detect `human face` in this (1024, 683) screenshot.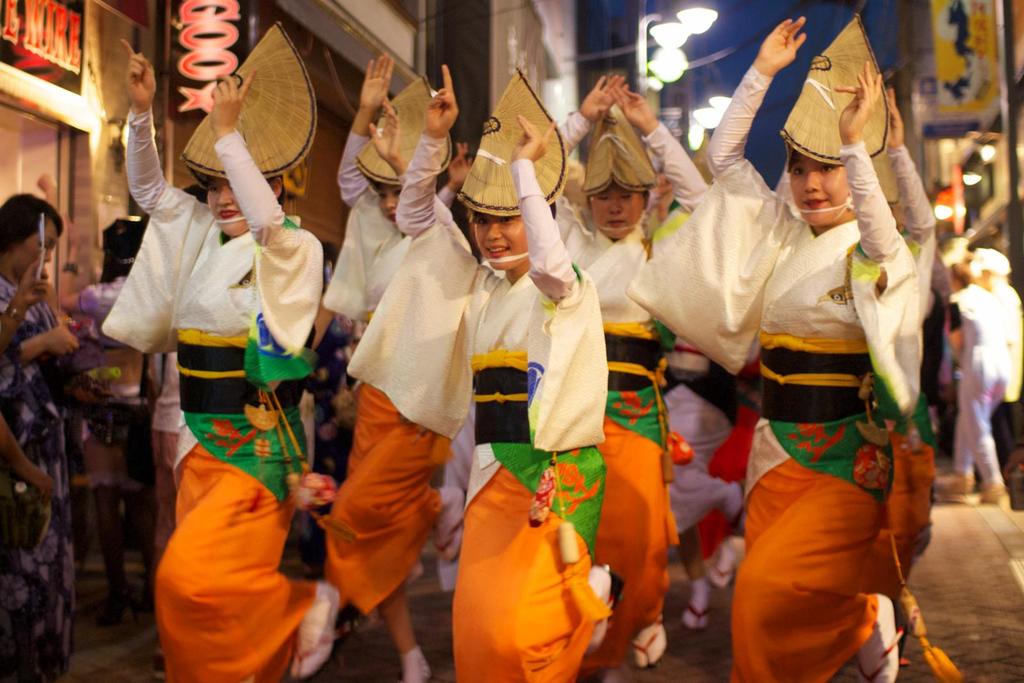
Detection: l=786, t=148, r=851, b=232.
